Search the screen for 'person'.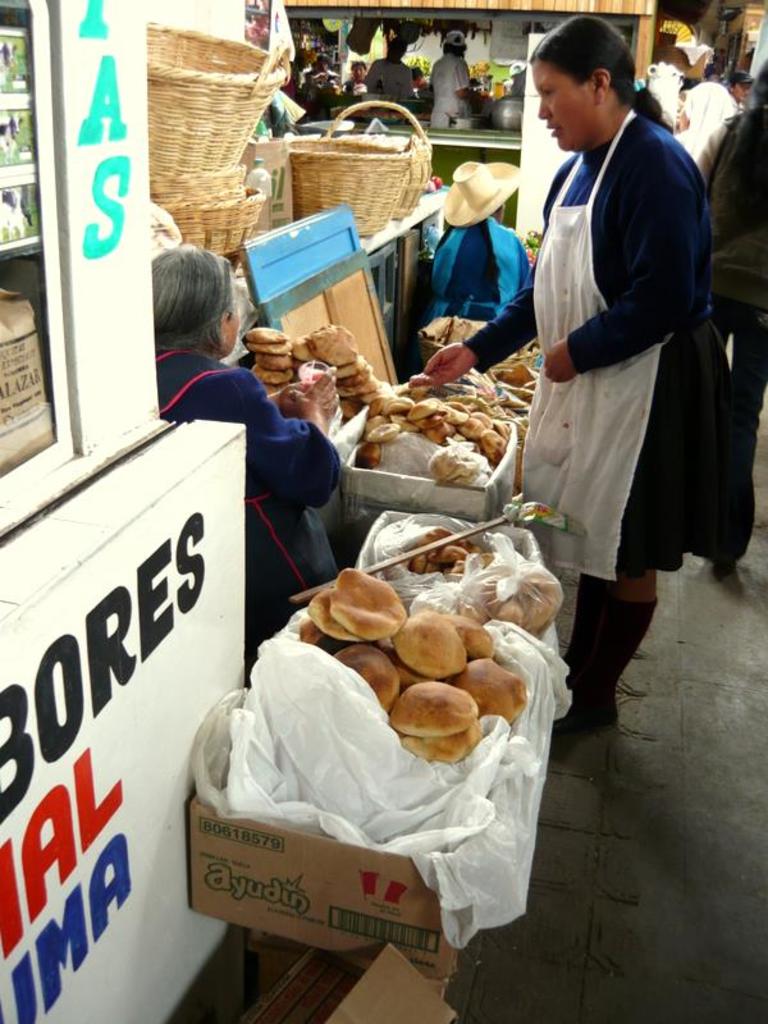
Found at left=502, top=14, right=740, bottom=749.
